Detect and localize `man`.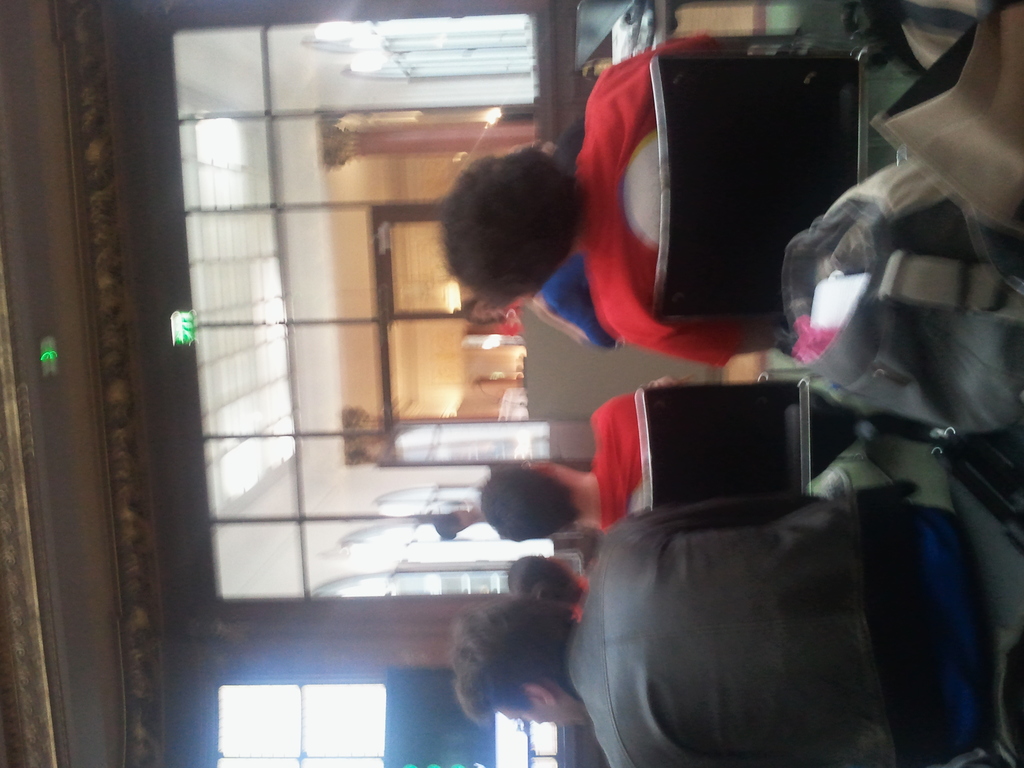
Localized at bbox(436, 33, 756, 351).
